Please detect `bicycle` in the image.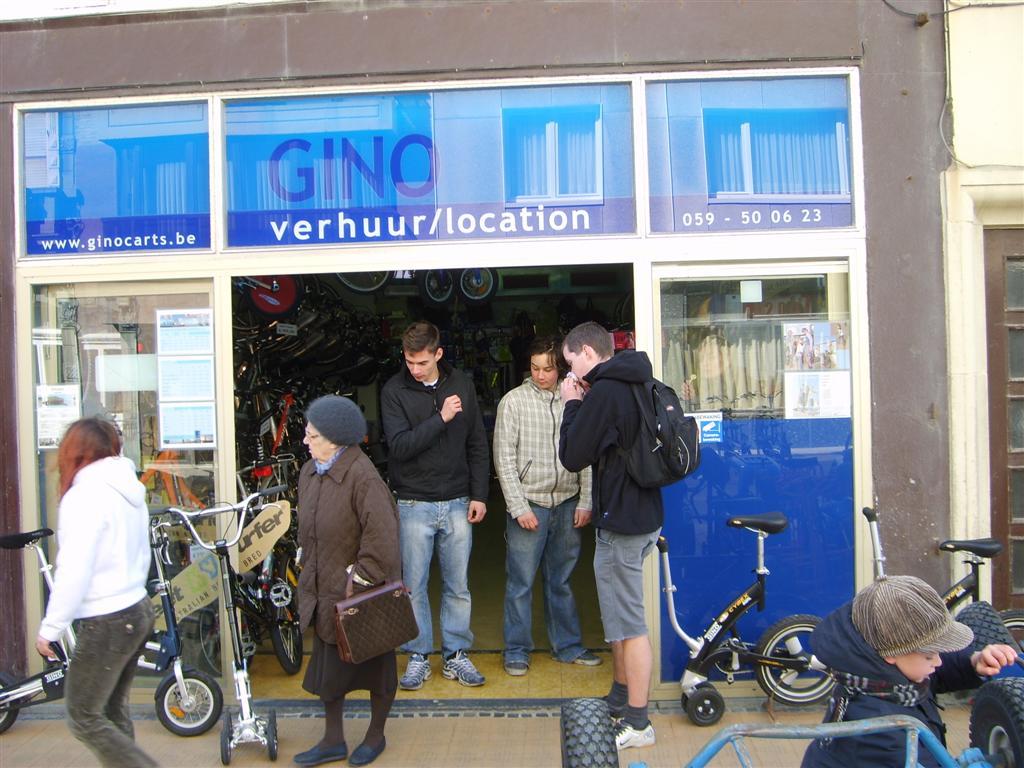
Rect(141, 481, 284, 765).
